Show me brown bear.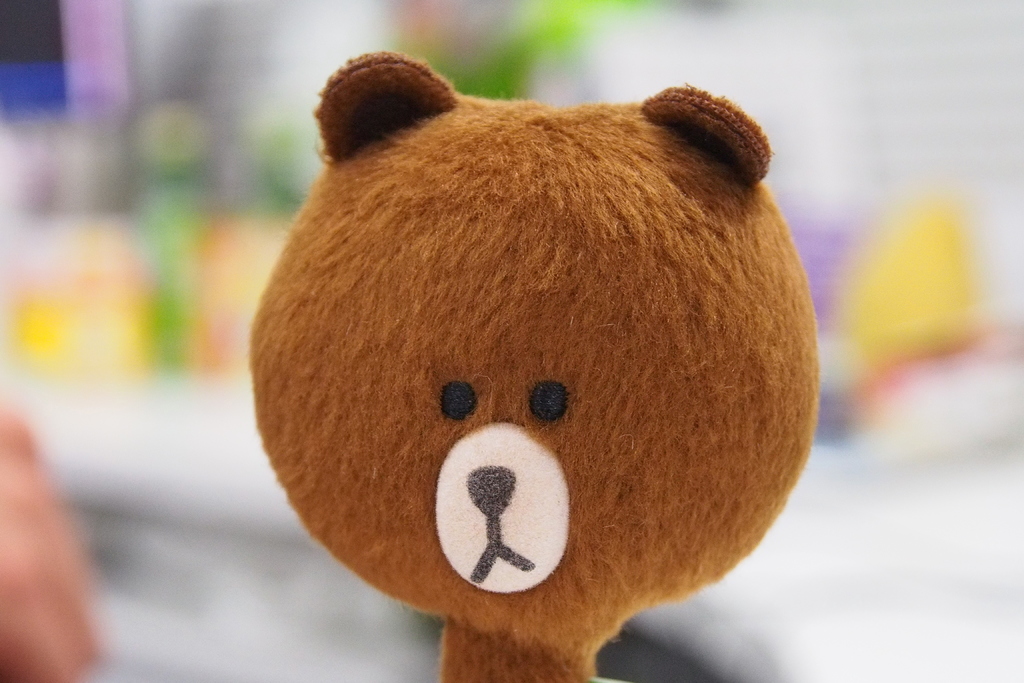
brown bear is here: bbox=(243, 47, 819, 682).
